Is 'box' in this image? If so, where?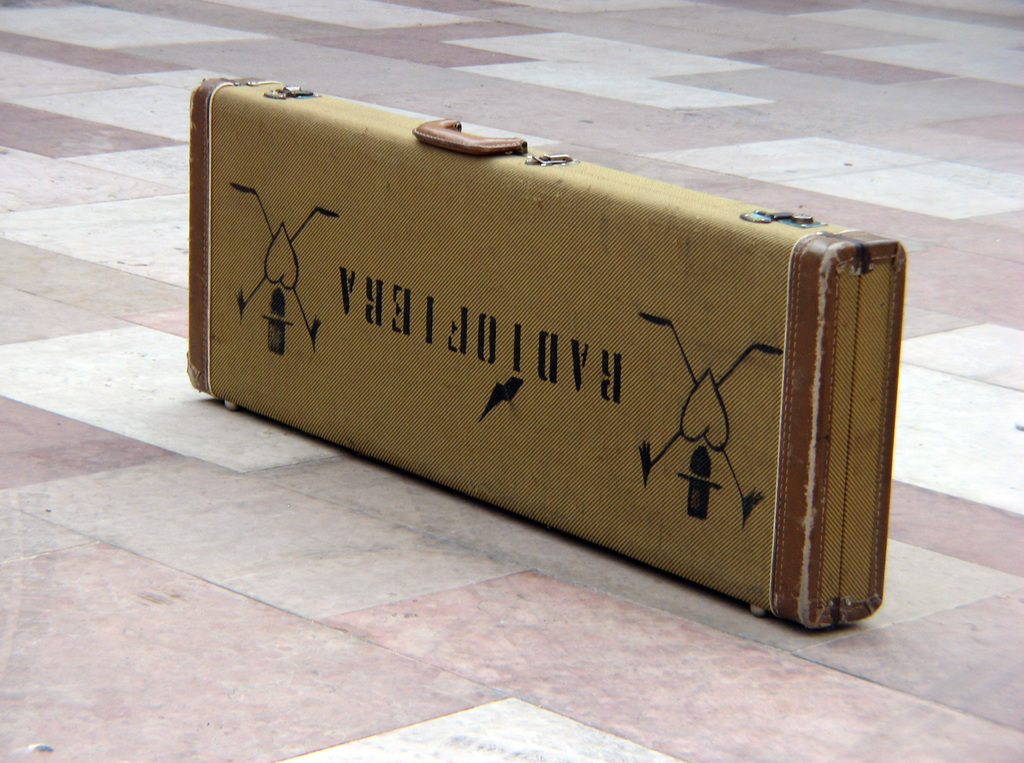
Yes, at (184,163,931,612).
